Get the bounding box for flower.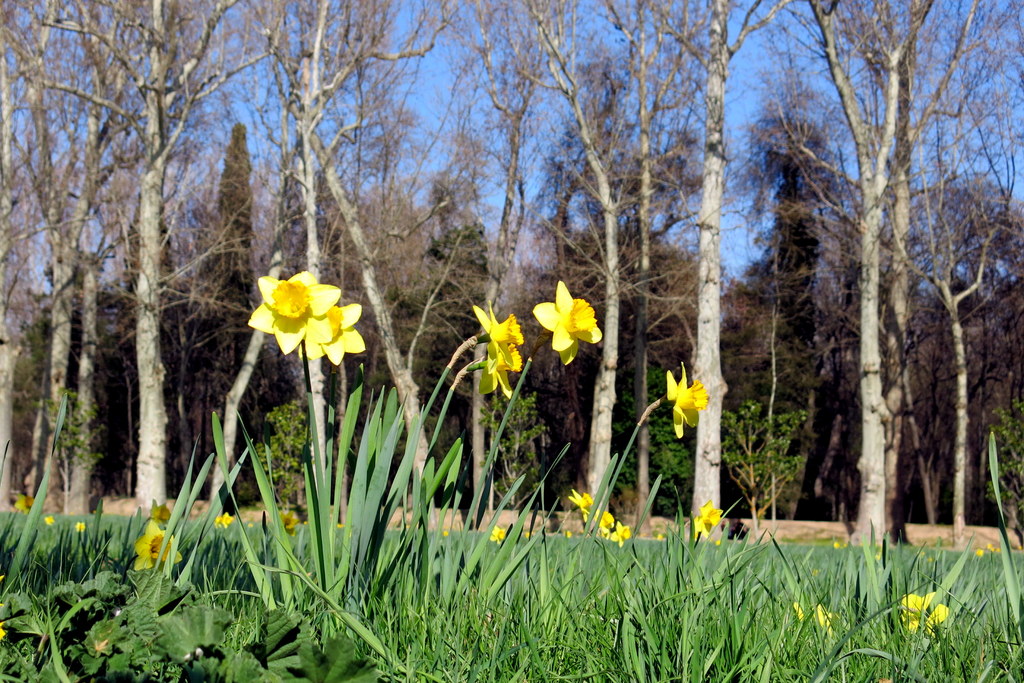
(x1=133, y1=518, x2=177, y2=572).
